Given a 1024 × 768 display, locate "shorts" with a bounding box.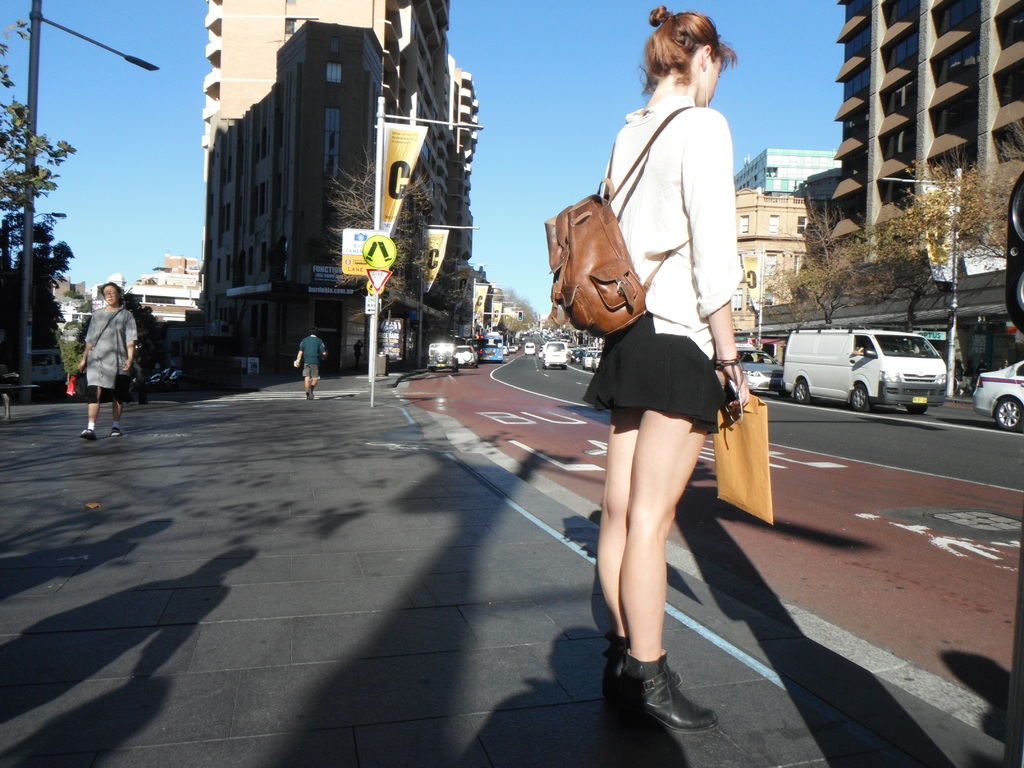
Located: [91, 385, 124, 402].
